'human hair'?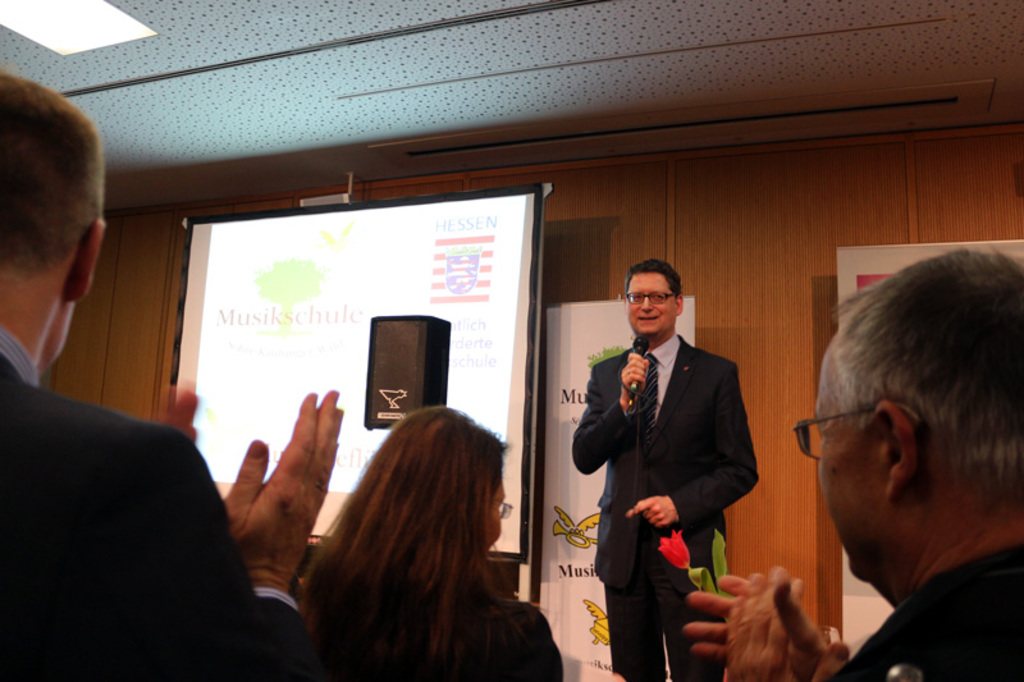
(831, 243, 1023, 495)
